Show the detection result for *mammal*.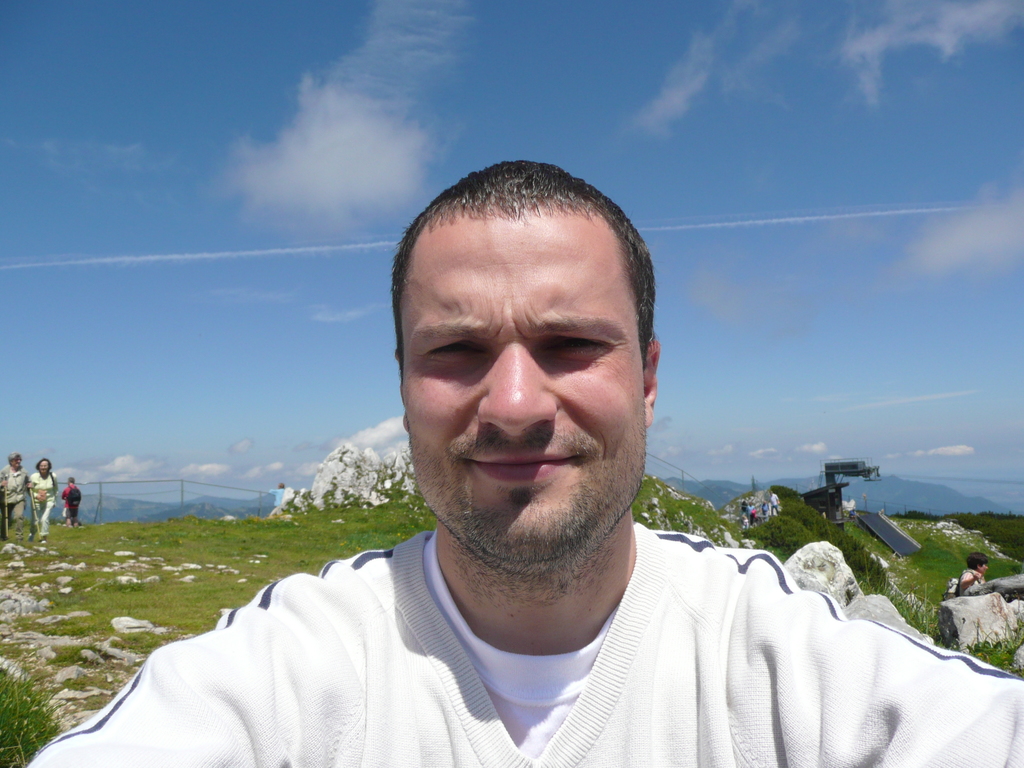
<bbox>0, 153, 1023, 765</bbox>.
